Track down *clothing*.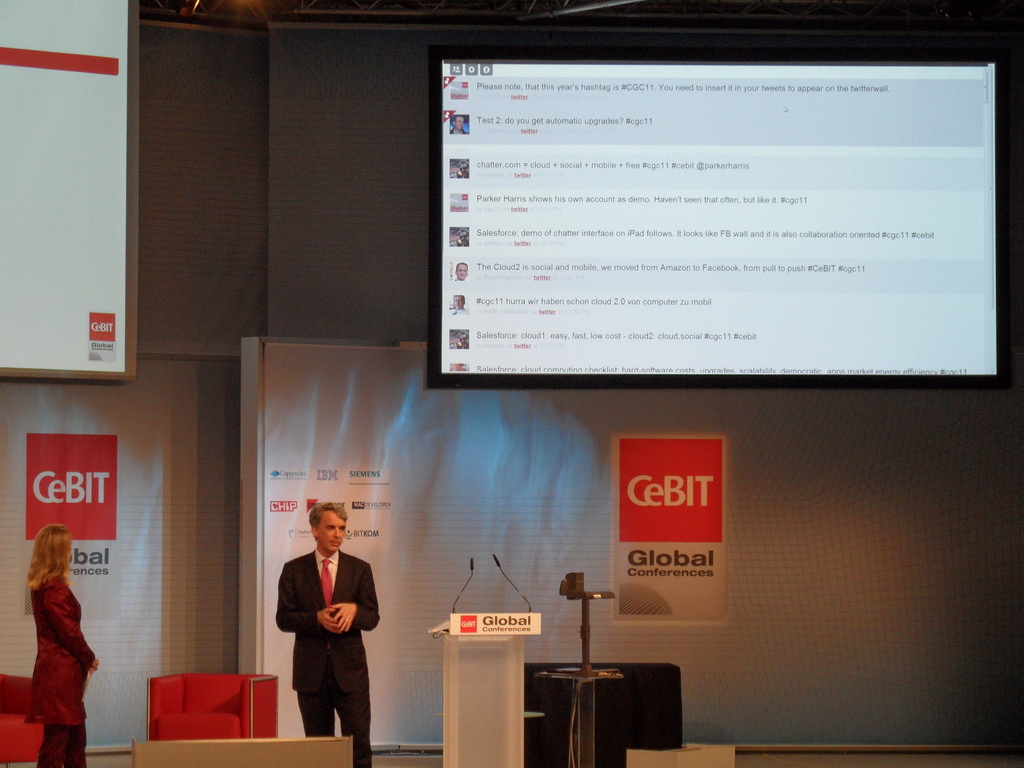
Tracked to pyautogui.locateOnScreen(7, 543, 97, 746).
